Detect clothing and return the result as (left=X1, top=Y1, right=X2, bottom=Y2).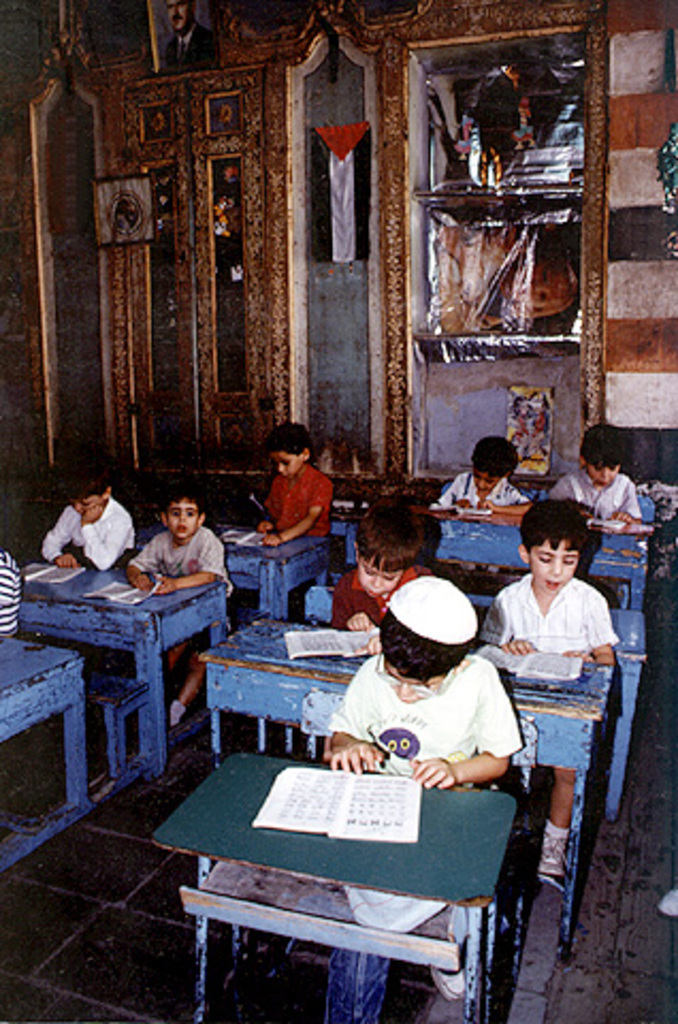
(left=433, top=471, right=520, bottom=512).
